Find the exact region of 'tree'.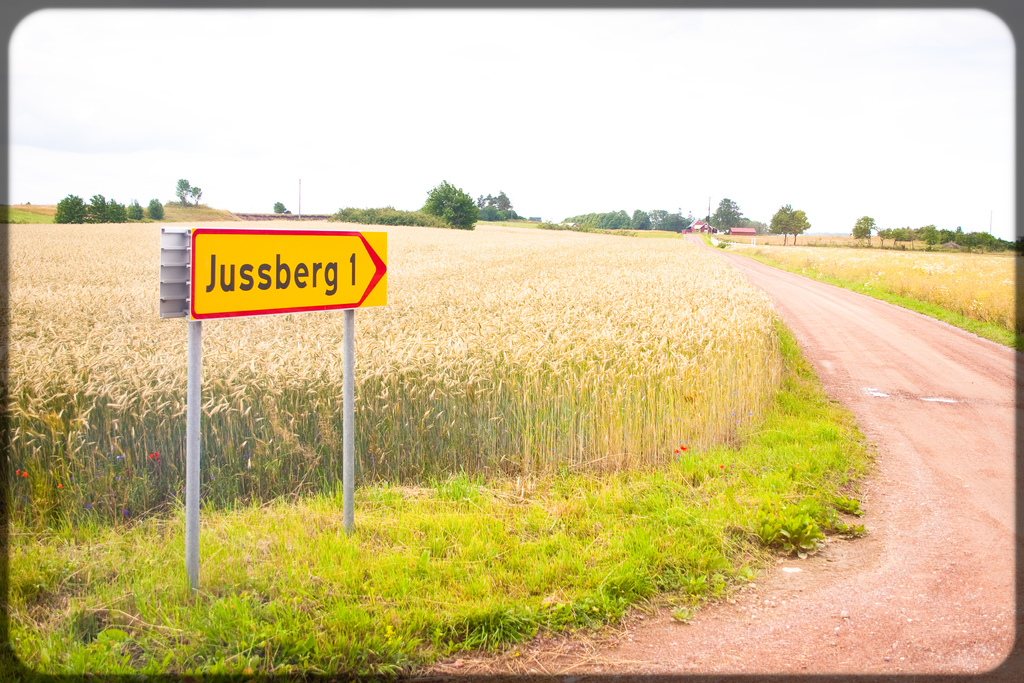
Exact region: [48,189,85,227].
